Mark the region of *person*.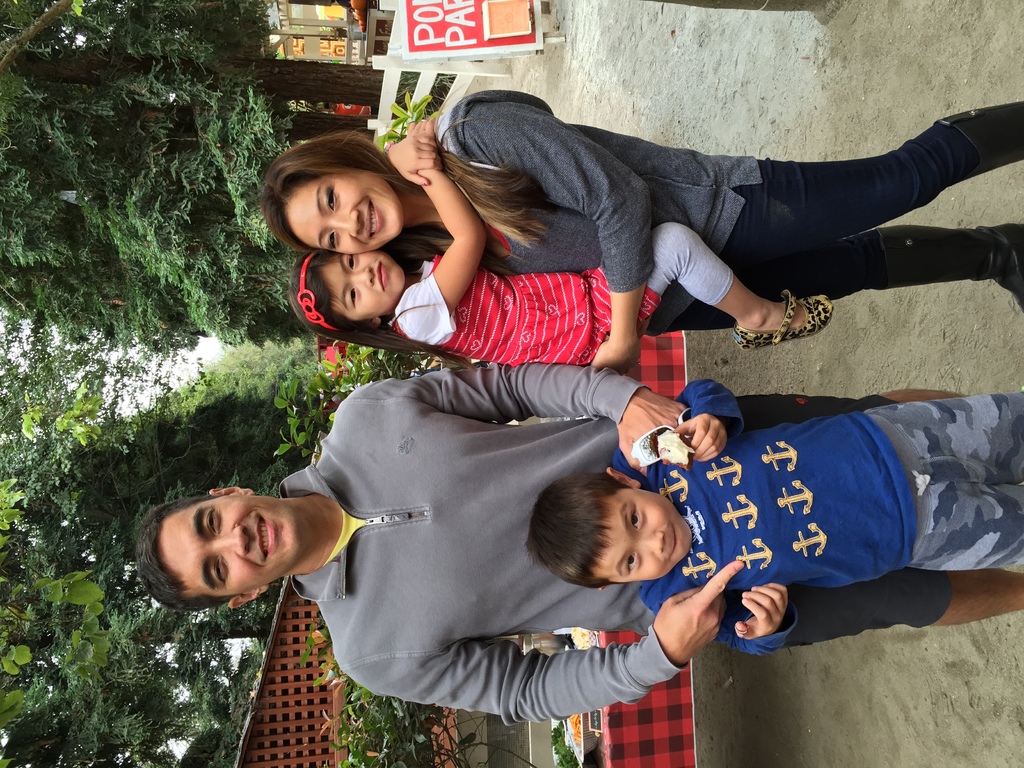
Region: box=[289, 113, 835, 375].
